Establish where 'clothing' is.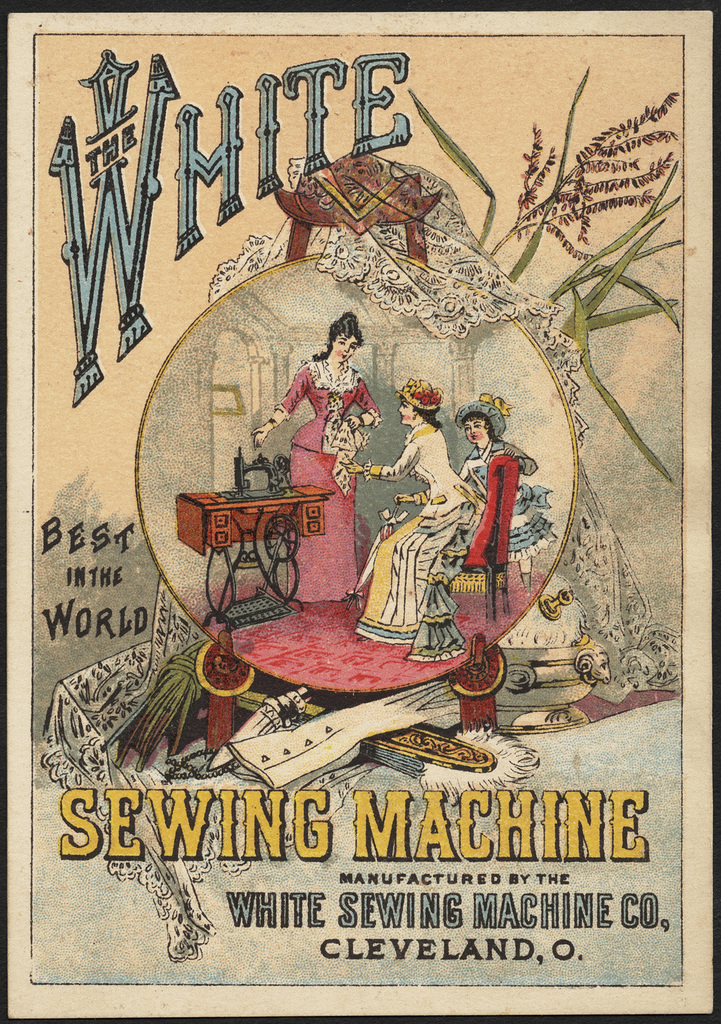
Established at (x1=454, y1=445, x2=556, y2=563).
